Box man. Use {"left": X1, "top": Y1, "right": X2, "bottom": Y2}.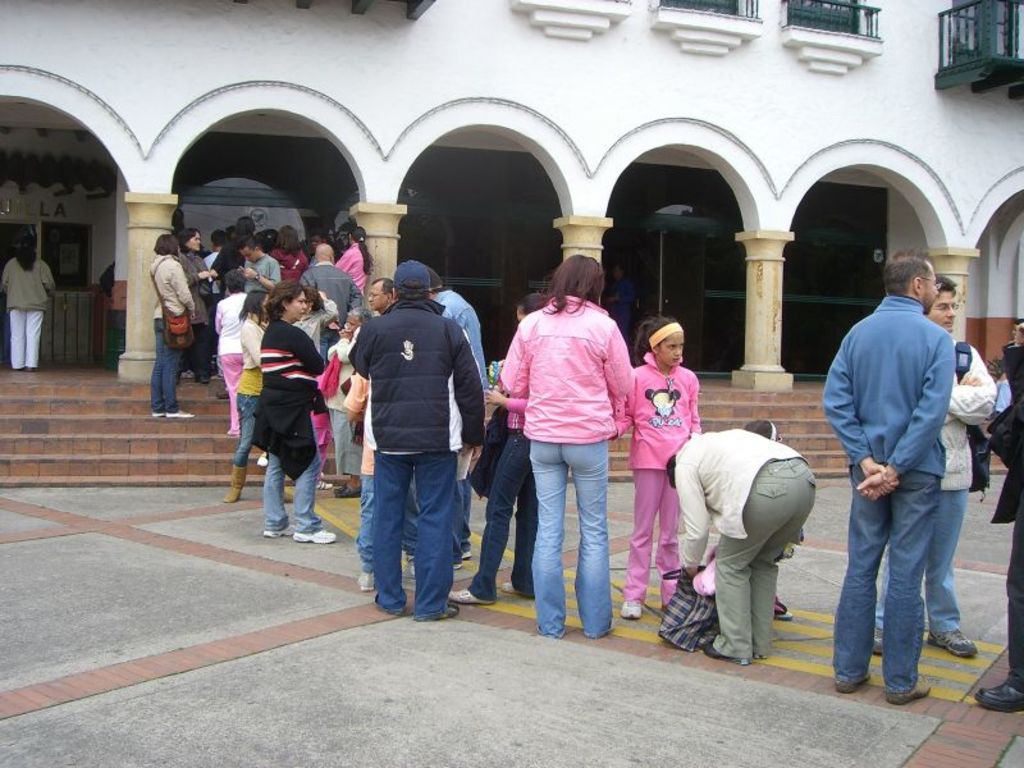
{"left": 963, "top": 365, "right": 993, "bottom": 503}.
